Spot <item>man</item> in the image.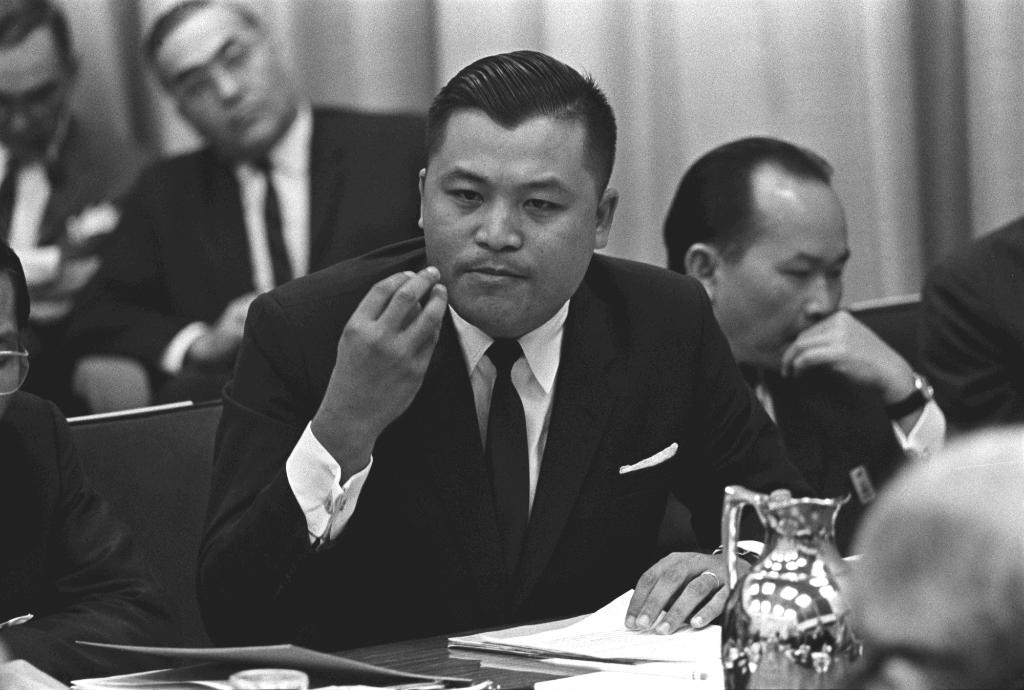
<item>man</item> found at select_region(658, 135, 949, 561).
